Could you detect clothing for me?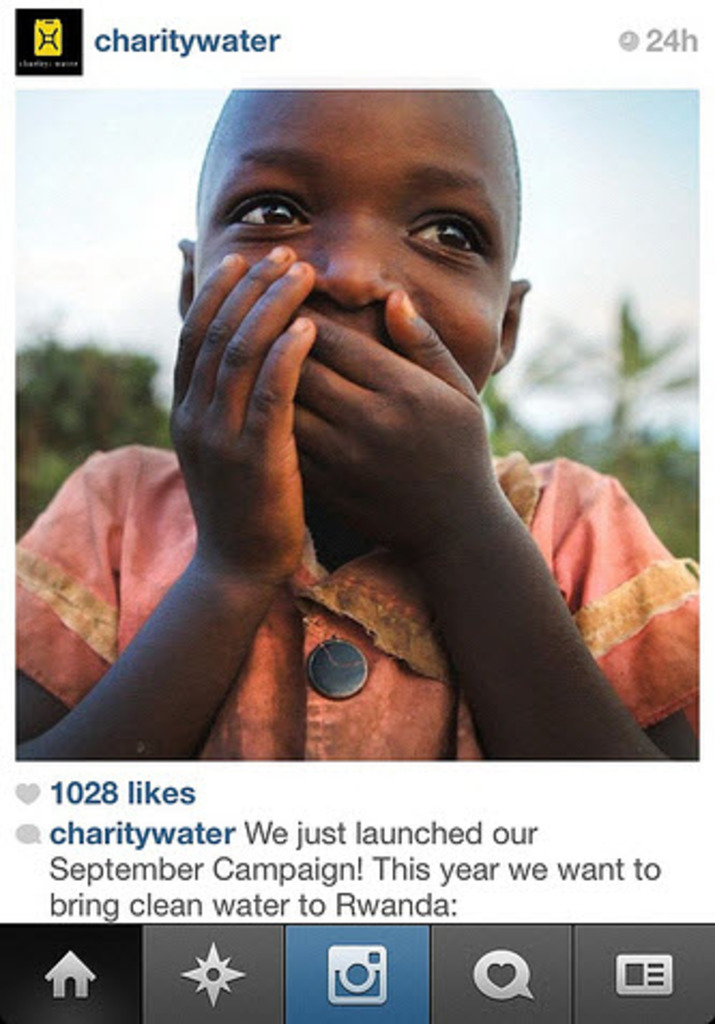
Detection result: BBox(0, 451, 713, 762).
